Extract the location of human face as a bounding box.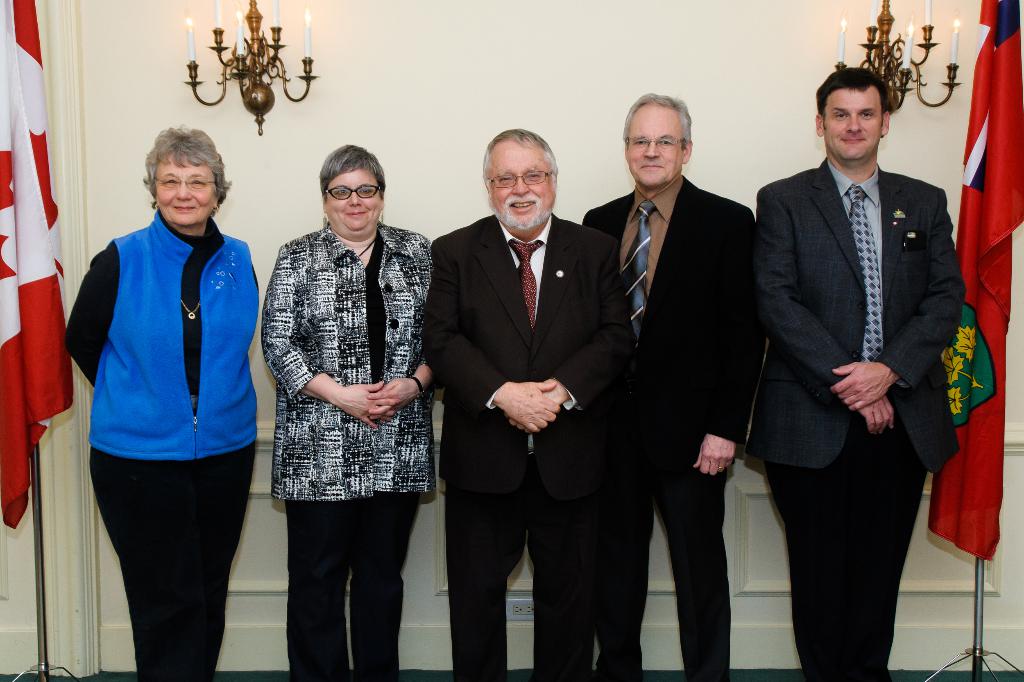
(326,171,383,230).
